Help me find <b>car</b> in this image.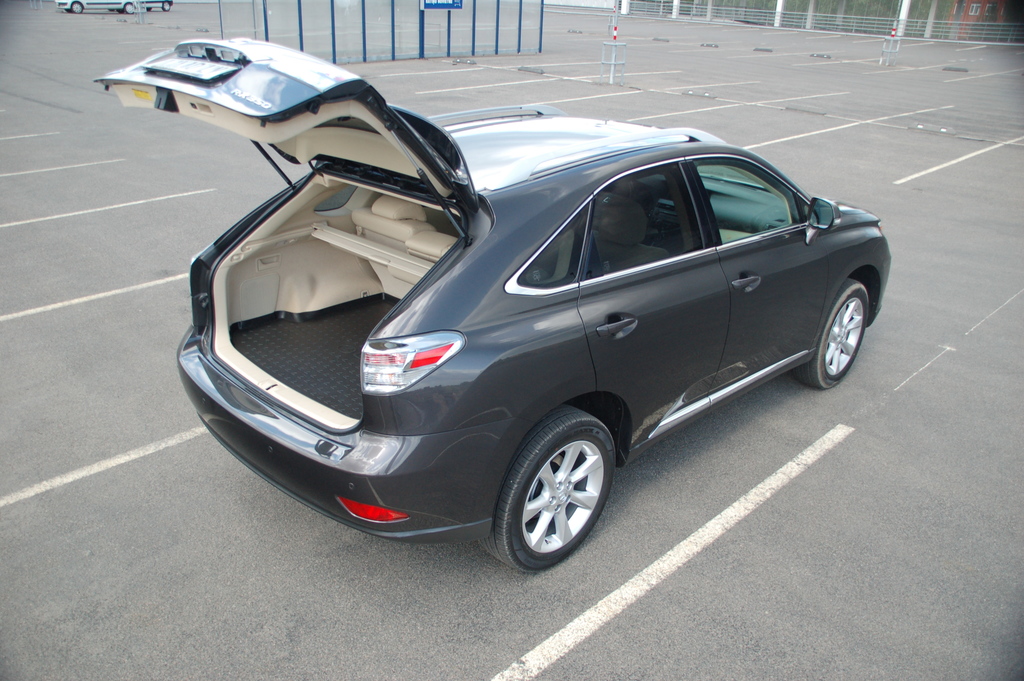
Found it: 57 0 183 19.
